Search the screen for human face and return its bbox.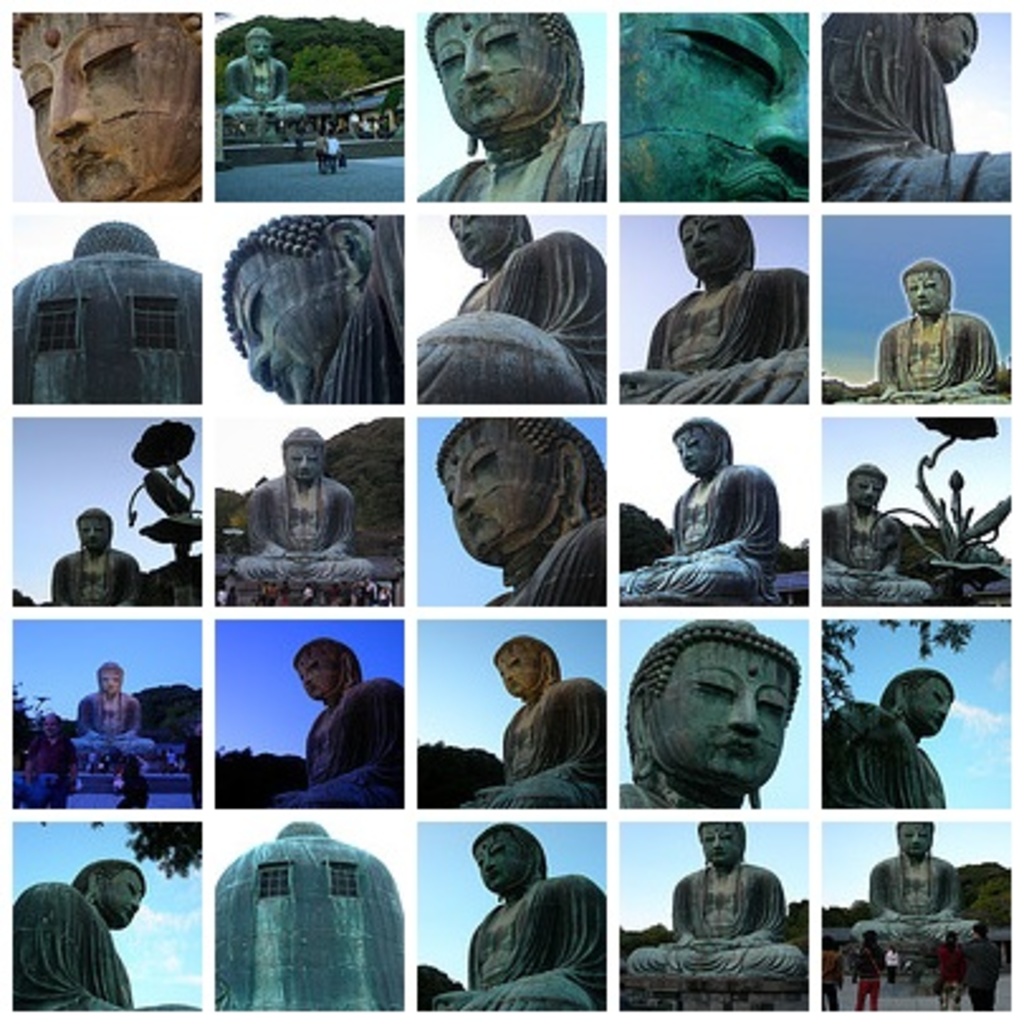
Found: crop(437, 425, 554, 554).
